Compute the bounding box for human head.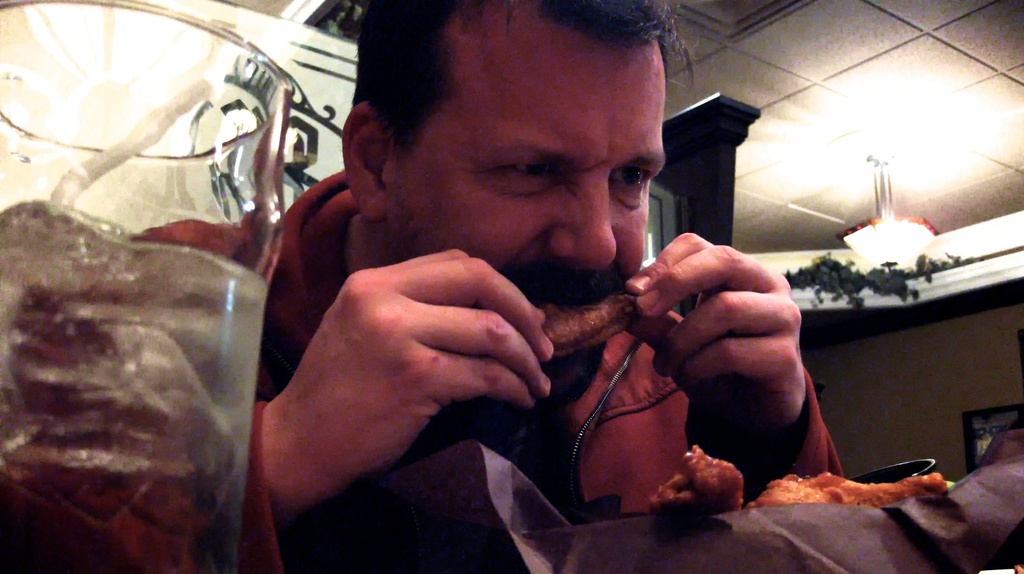
{"x1": 343, "y1": 14, "x2": 686, "y2": 290}.
